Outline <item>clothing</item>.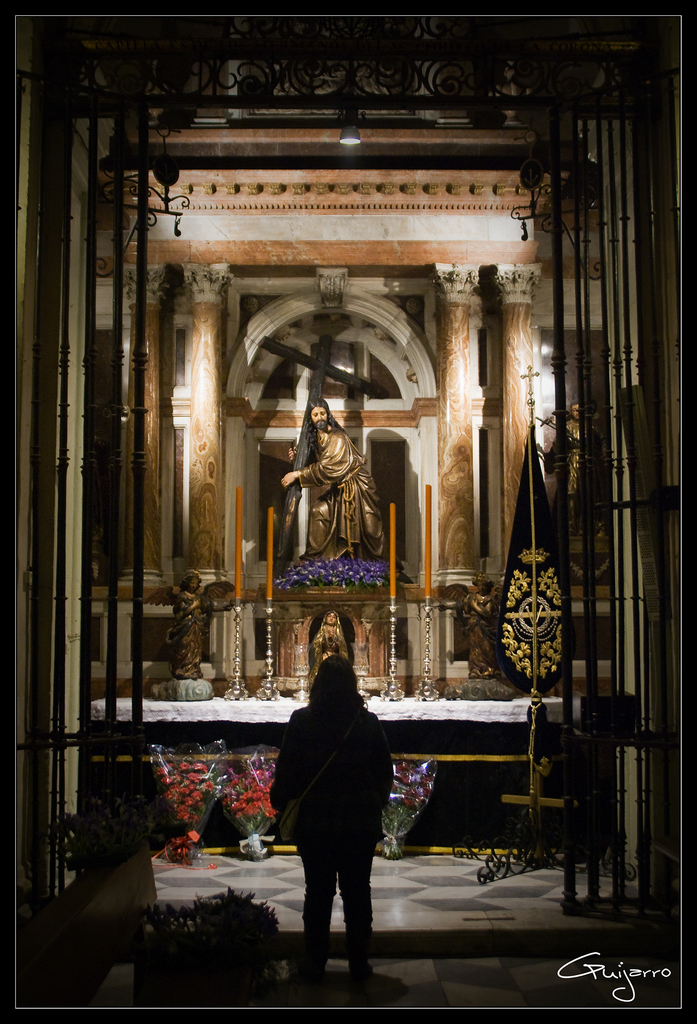
Outline: (307, 424, 383, 563).
